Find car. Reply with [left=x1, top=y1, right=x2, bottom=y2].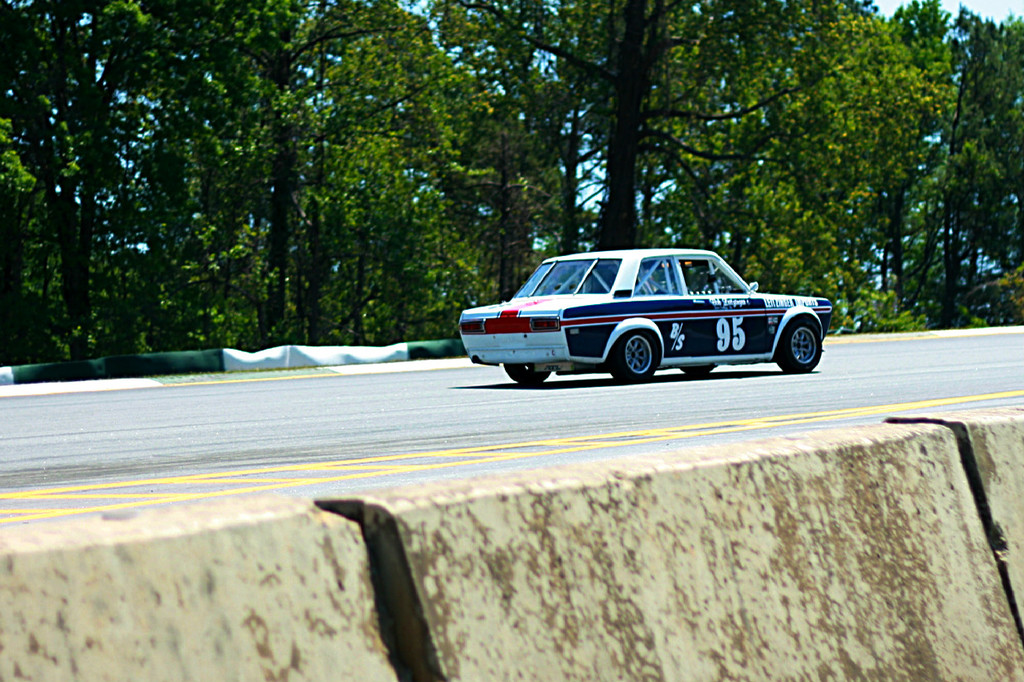
[left=460, top=250, right=834, bottom=386].
